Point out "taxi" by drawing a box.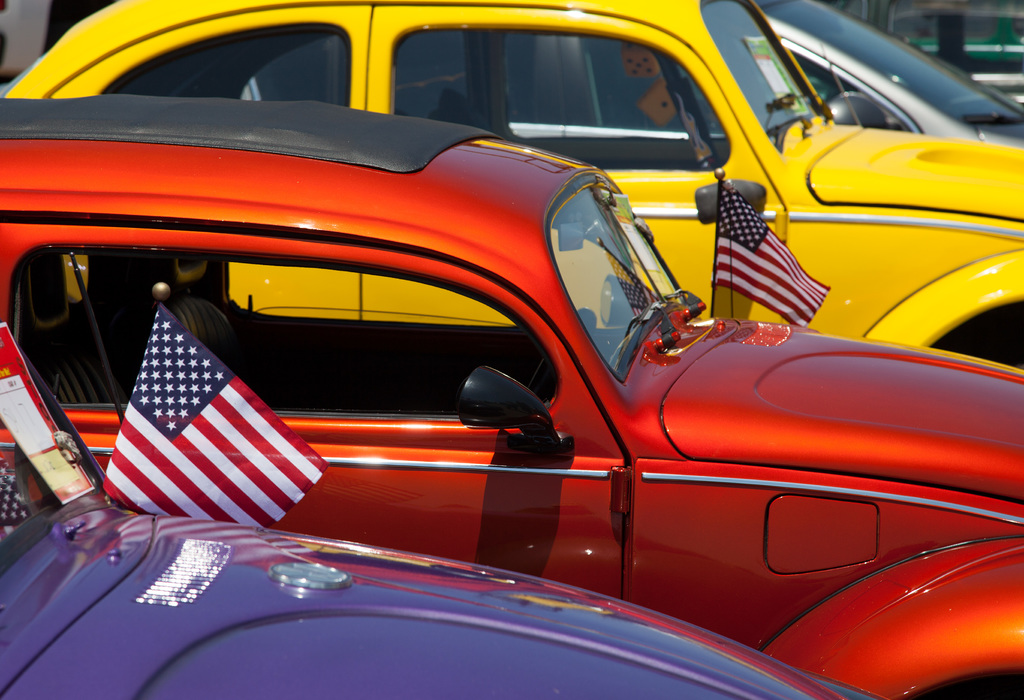
box(1, 0, 1023, 368).
